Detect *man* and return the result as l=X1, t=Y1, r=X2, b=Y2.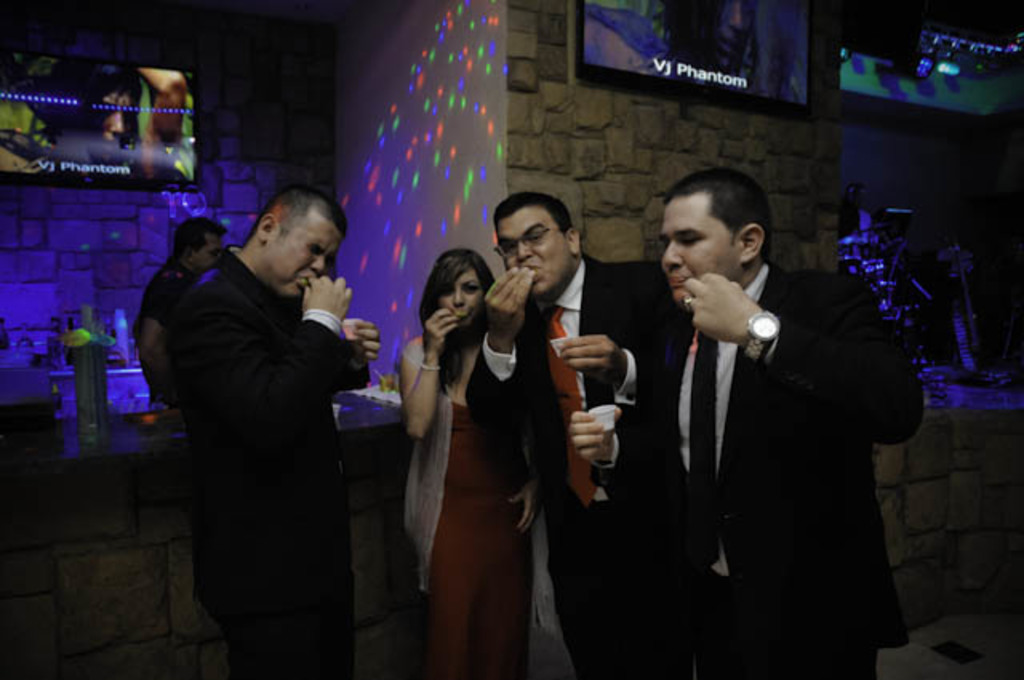
l=125, t=202, r=229, b=442.
